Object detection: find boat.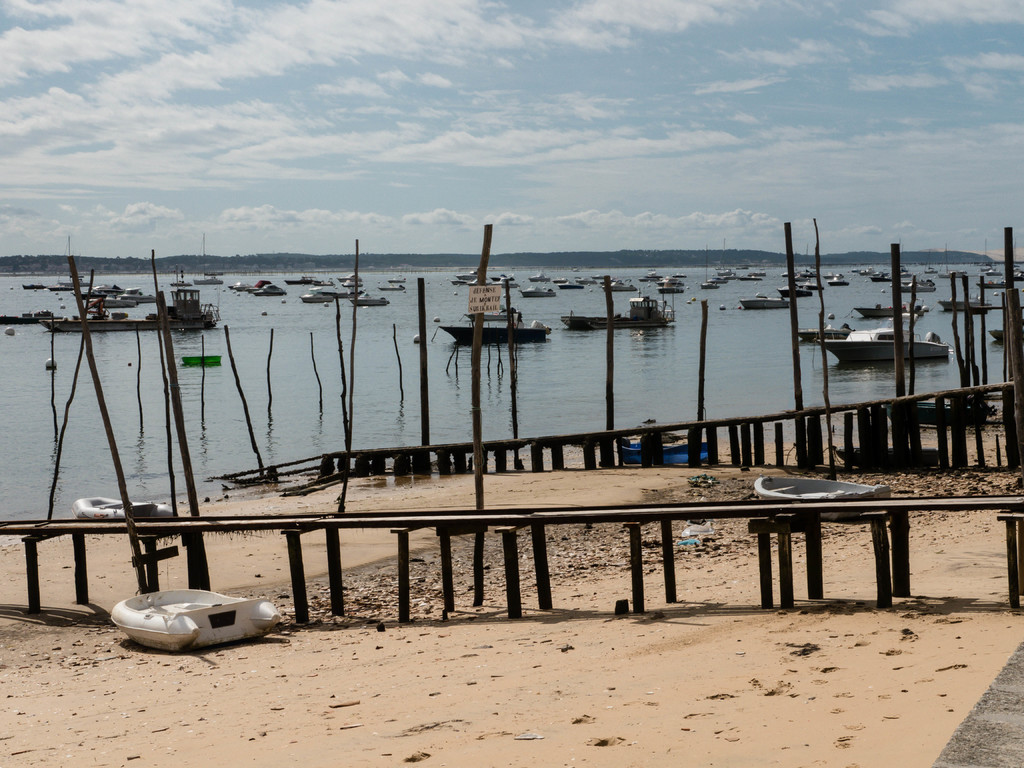
detection(63, 276, 96, 285).
